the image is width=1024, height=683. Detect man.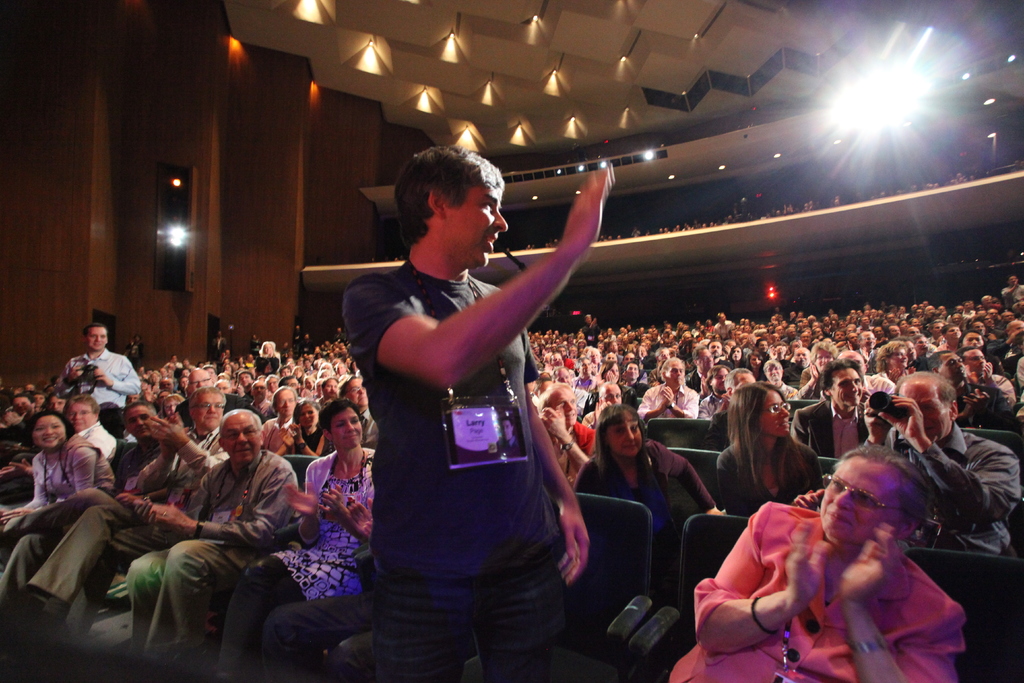
Detection: select_region(1002, 274, 1023, 302).
